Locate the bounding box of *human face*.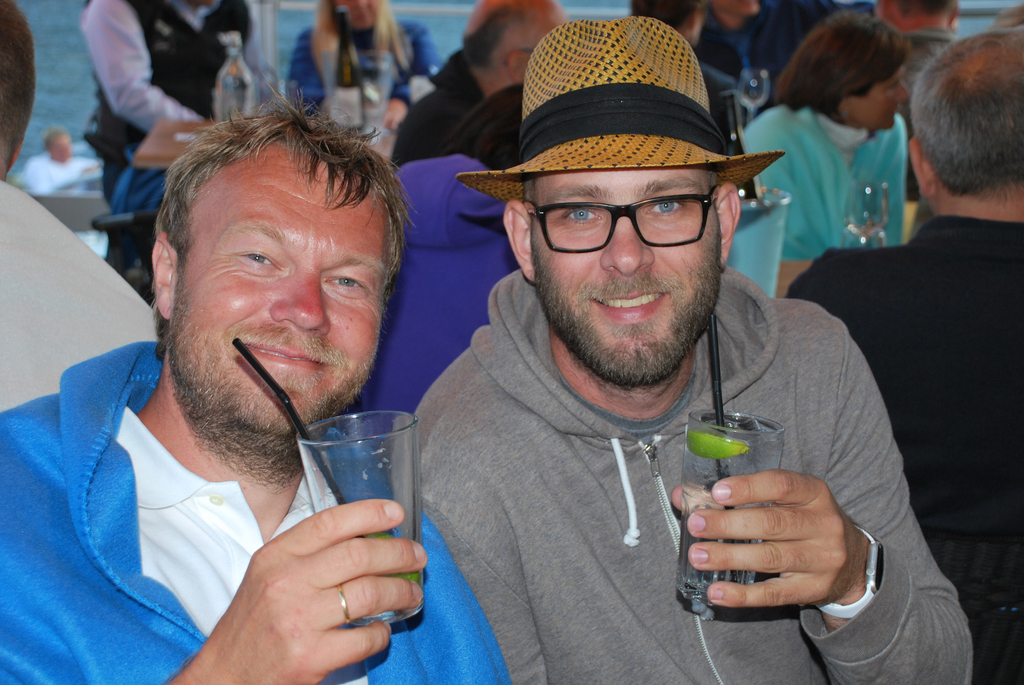
Bounding box: {"left": 171, "top": 139, "right": 390, "bottom": 437}.
